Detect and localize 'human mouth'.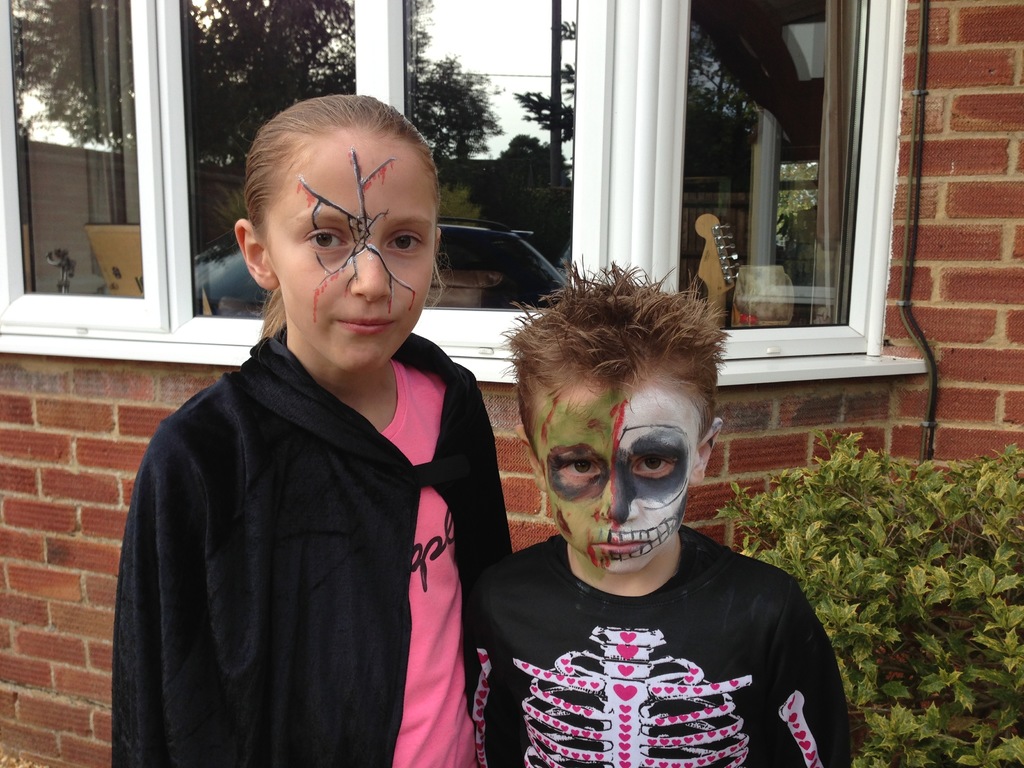
Localized at 599 540 650 552.
